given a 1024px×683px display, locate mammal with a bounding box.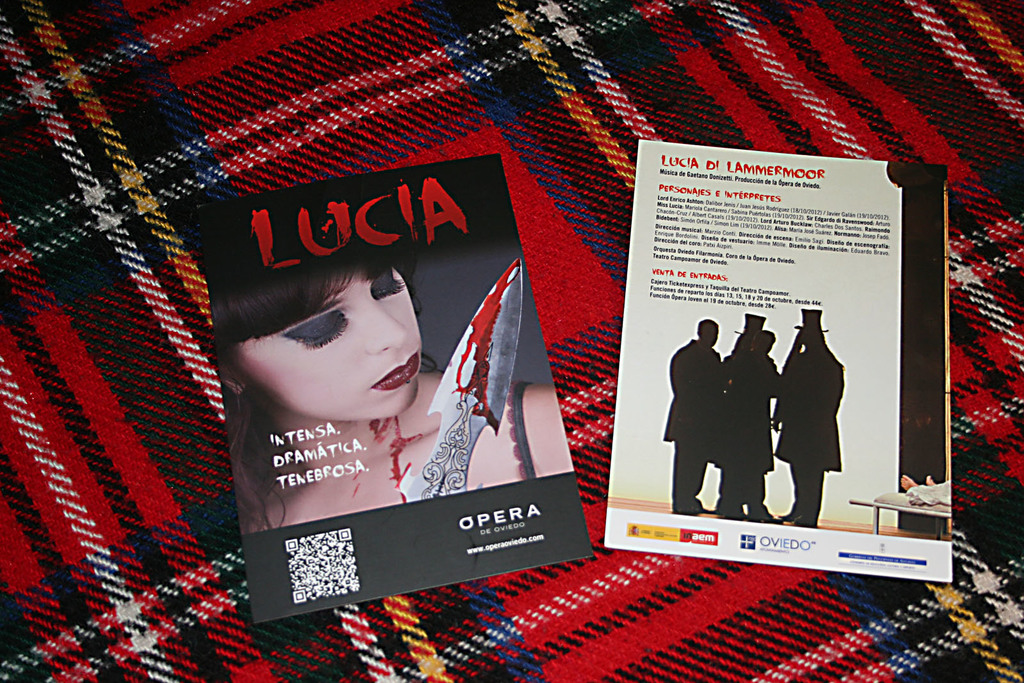
Located: [x1=206, y1=199, x2=572, y2=533].
